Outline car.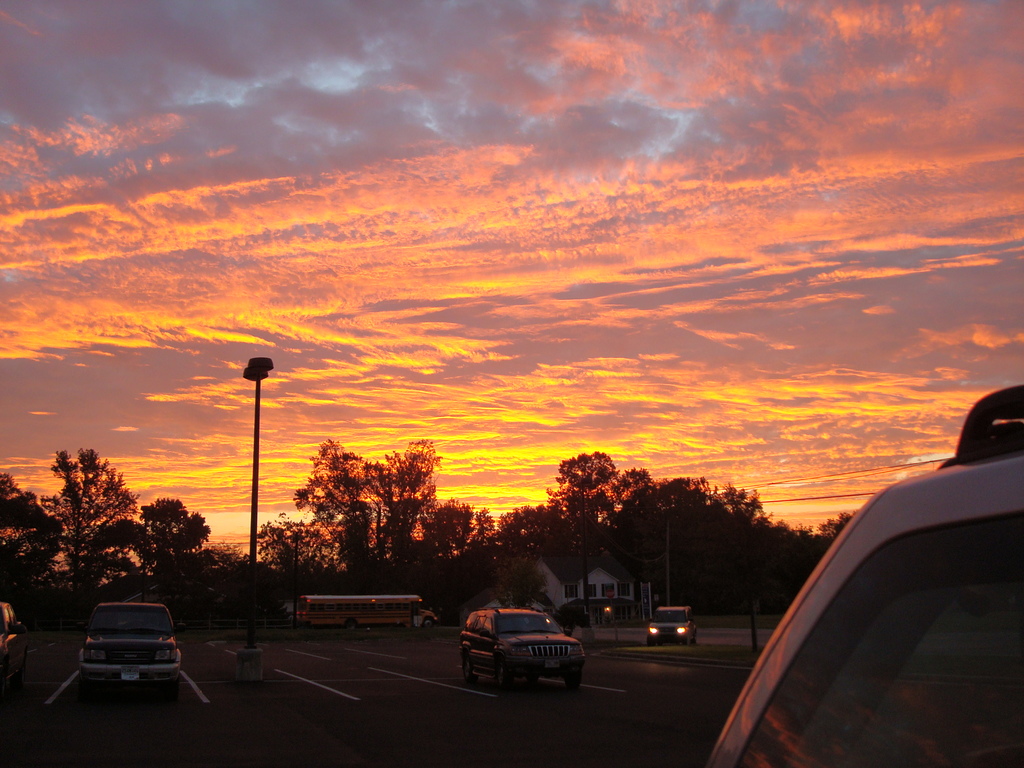
Outline: {"x1": 453, "y1": 596, "x2": 581, "y2": 680}.
